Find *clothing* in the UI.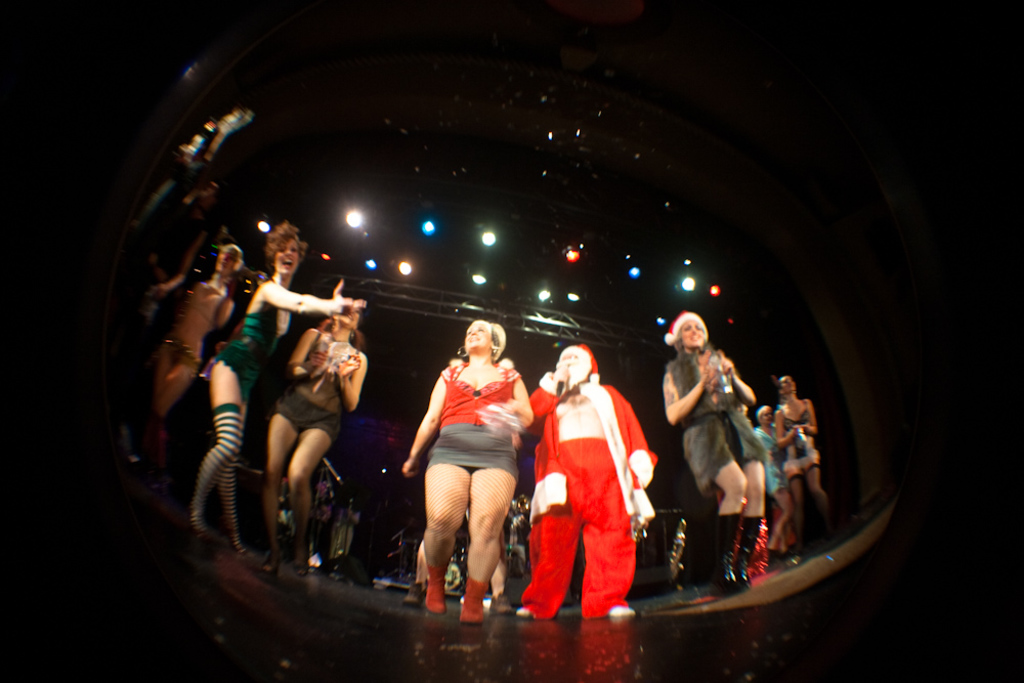
UI element at [left=433, top=357, right=511, bottom=490].
